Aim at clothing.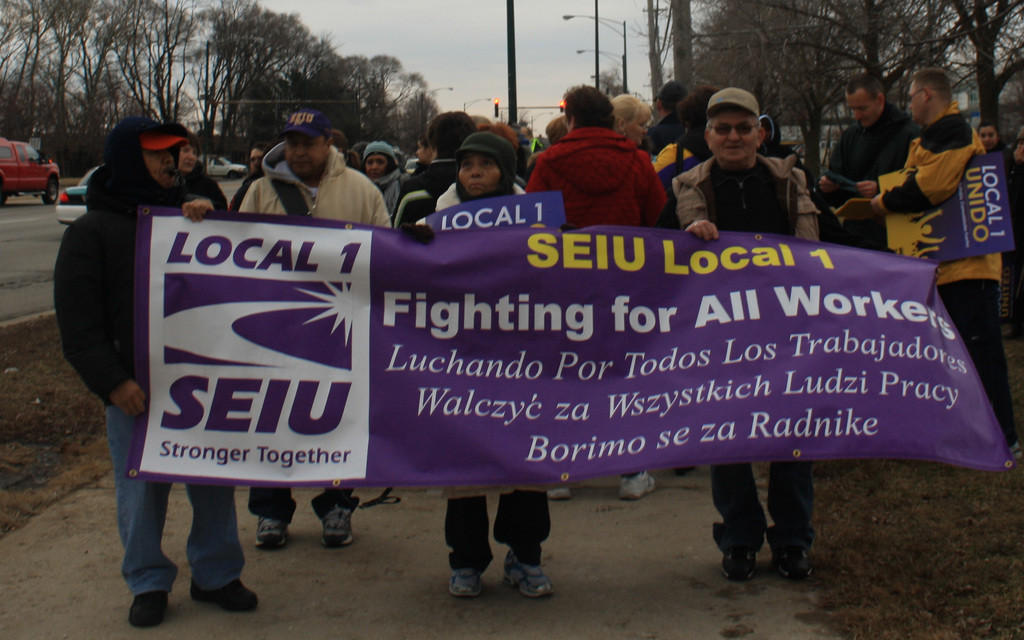
Aimed at [670,136,817,552].
